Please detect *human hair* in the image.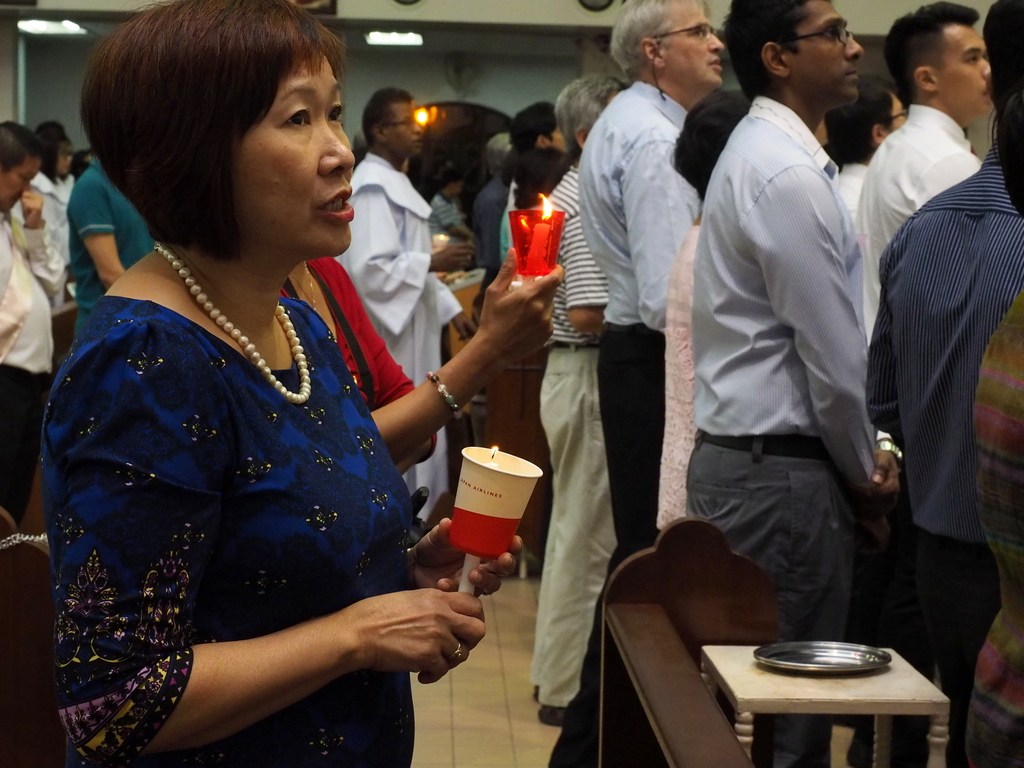
l=513, t=148, r=570, b=204.
